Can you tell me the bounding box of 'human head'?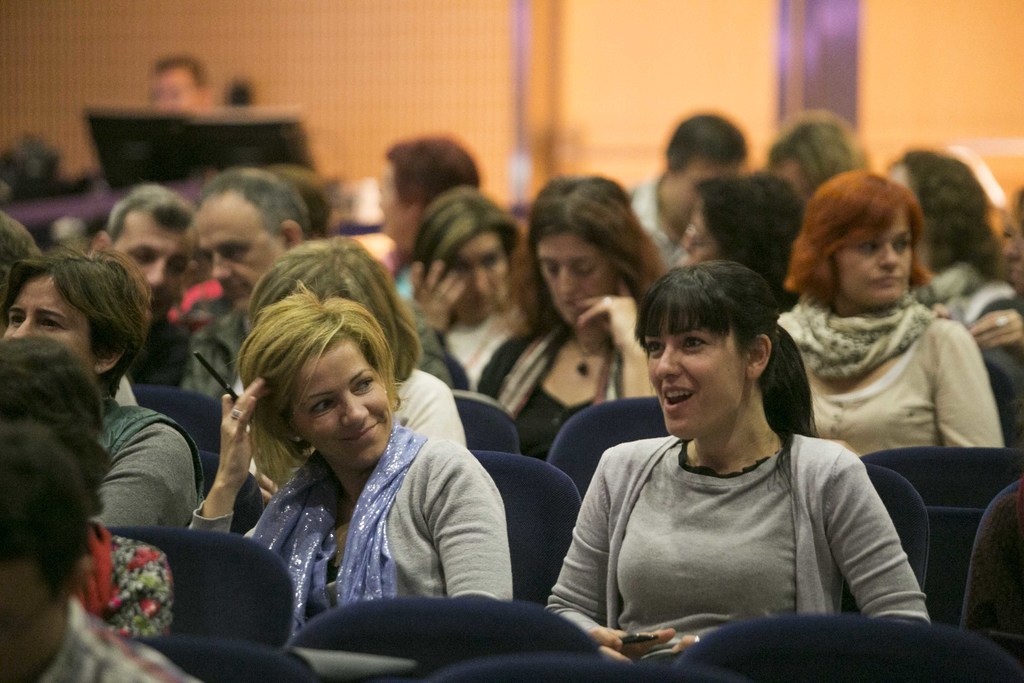
681/173/804/286.
